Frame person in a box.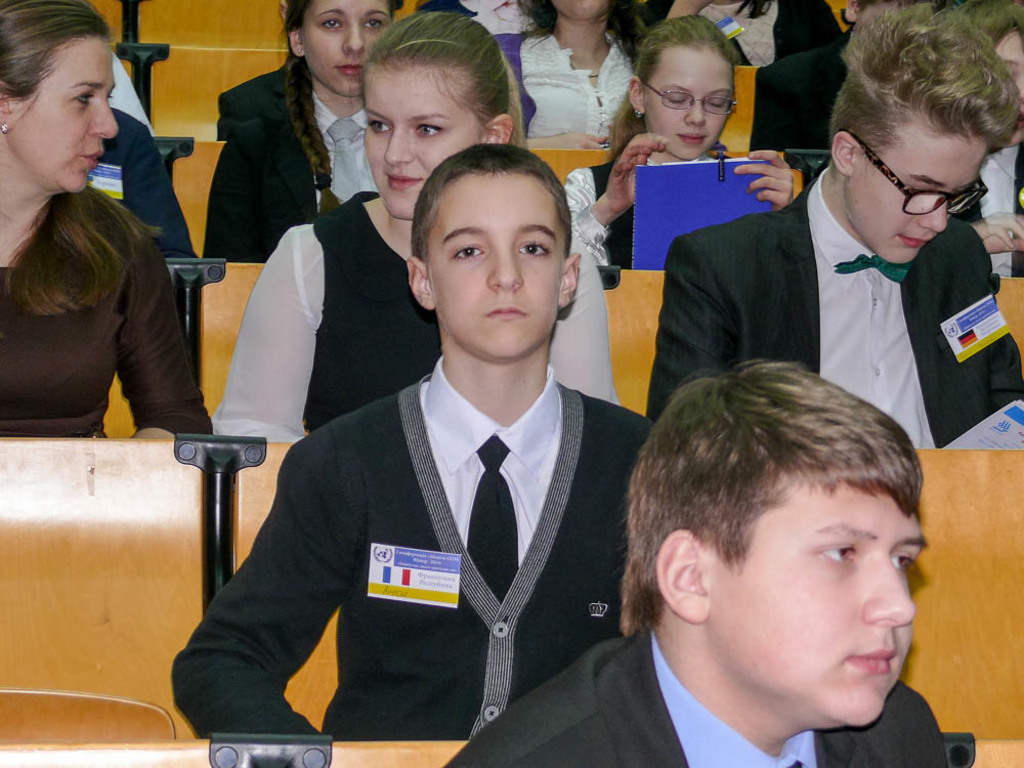
BBox(187, 0, 406, 278).
